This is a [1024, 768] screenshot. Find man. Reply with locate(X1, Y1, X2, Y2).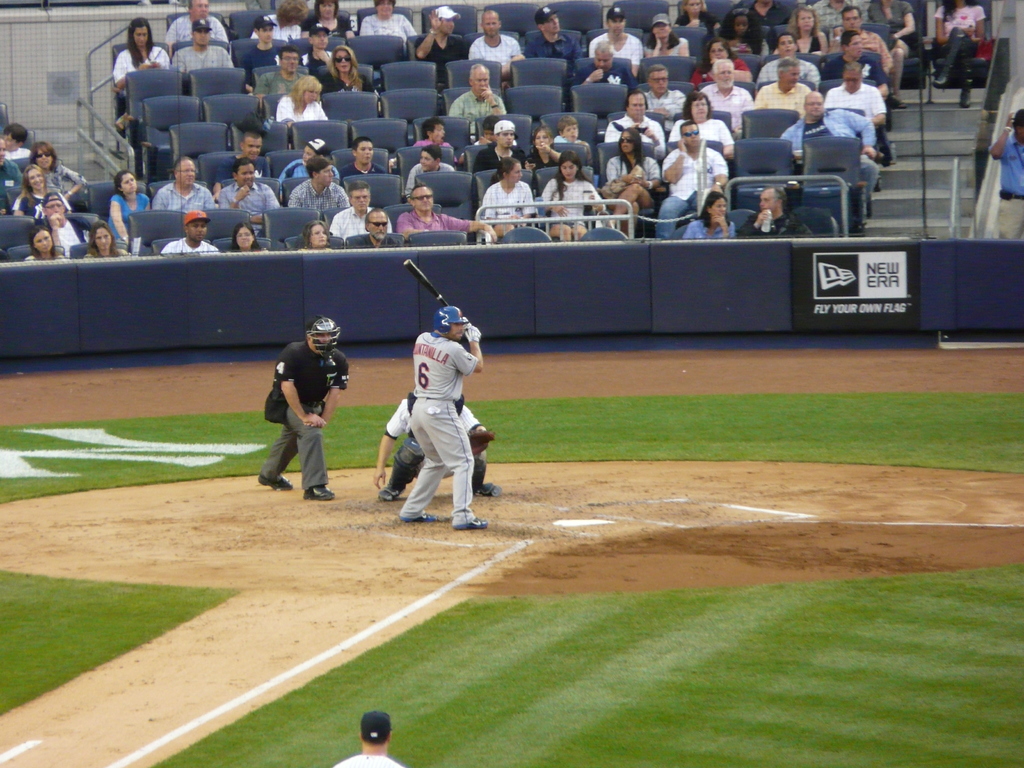
locate(255, 316, 351, 503).
